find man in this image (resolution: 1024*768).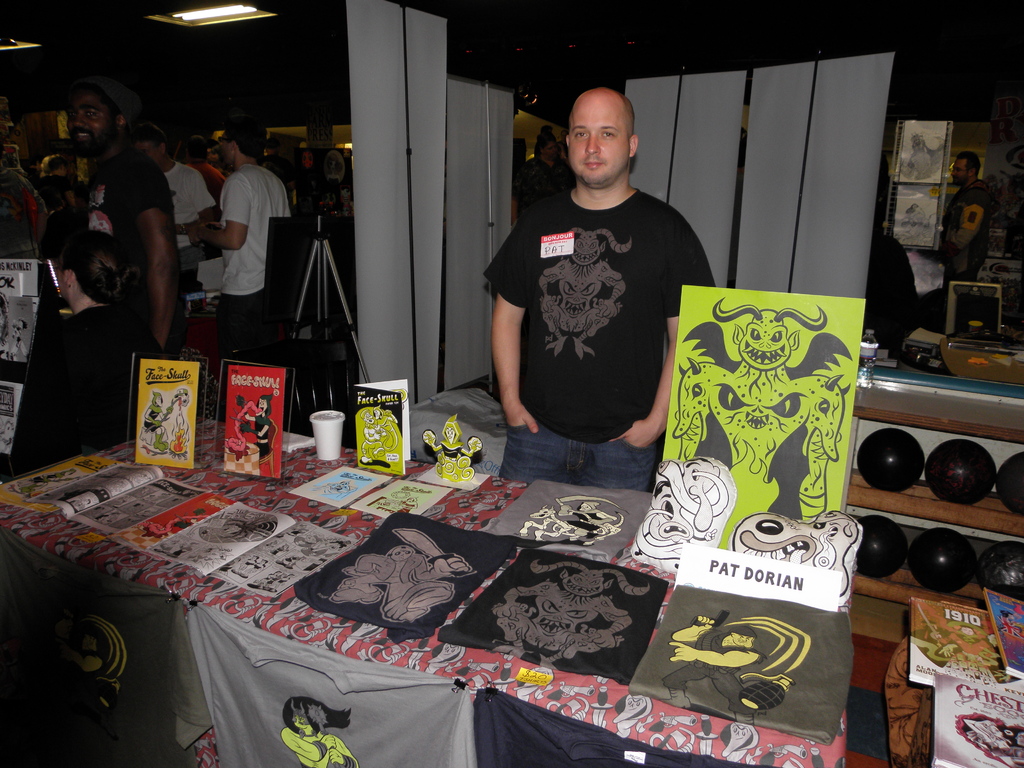
[left=210, top=119, right=293, bottom=332].
